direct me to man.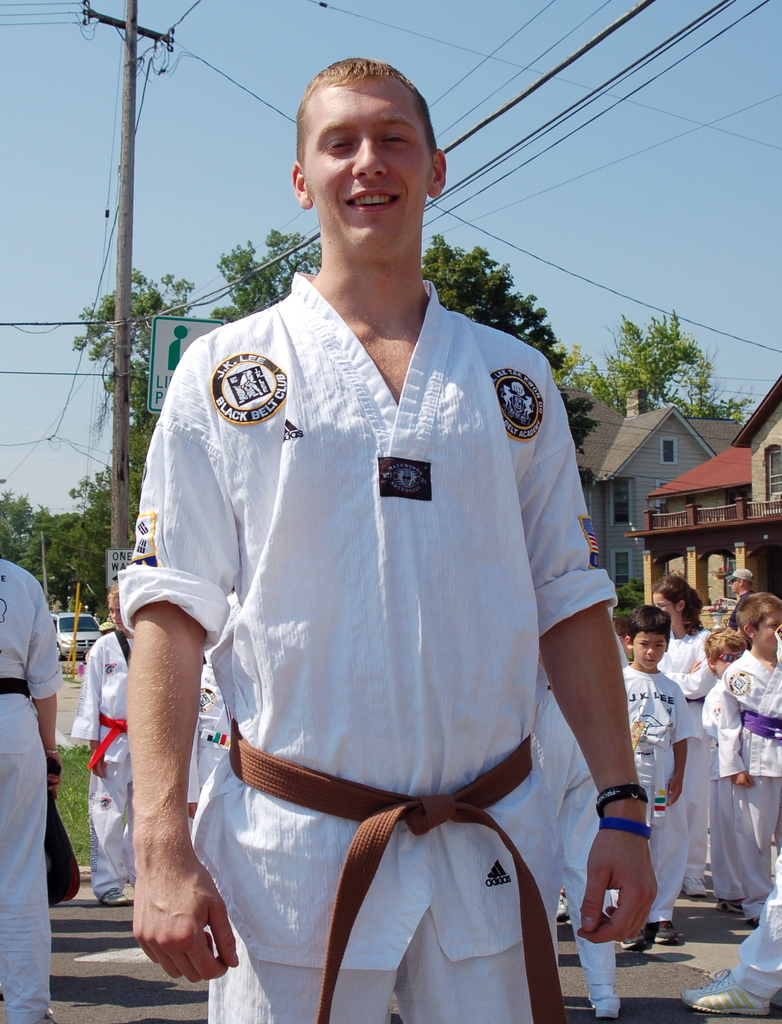
Direction: <bbox>125, 83, 626, 1021</bbox>.
